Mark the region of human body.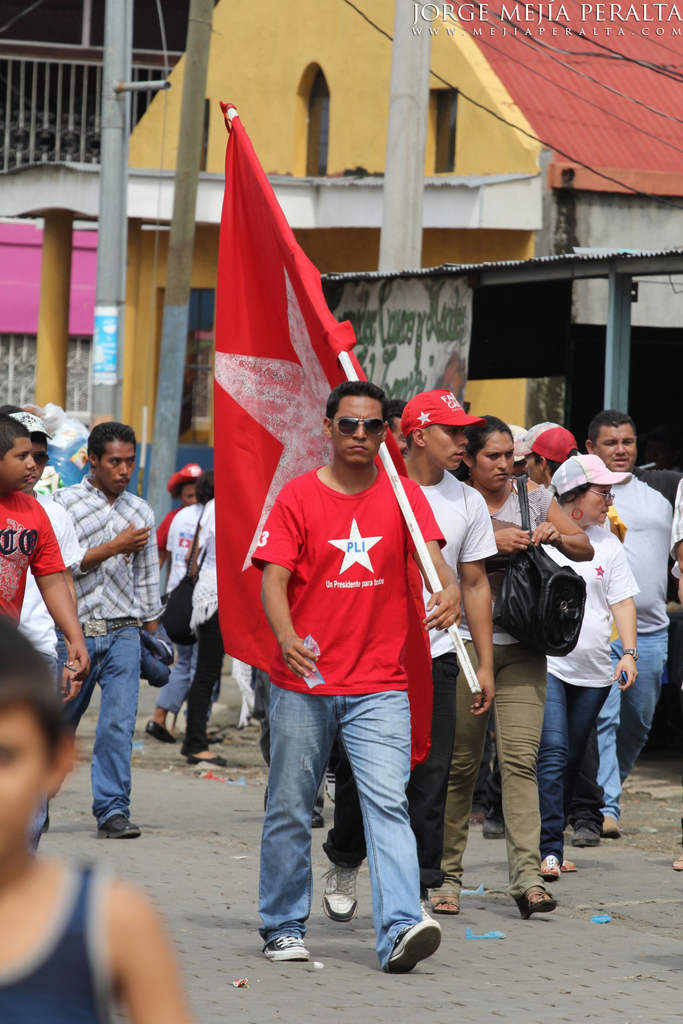
Region: Rect(243, 377, 454, 944).
